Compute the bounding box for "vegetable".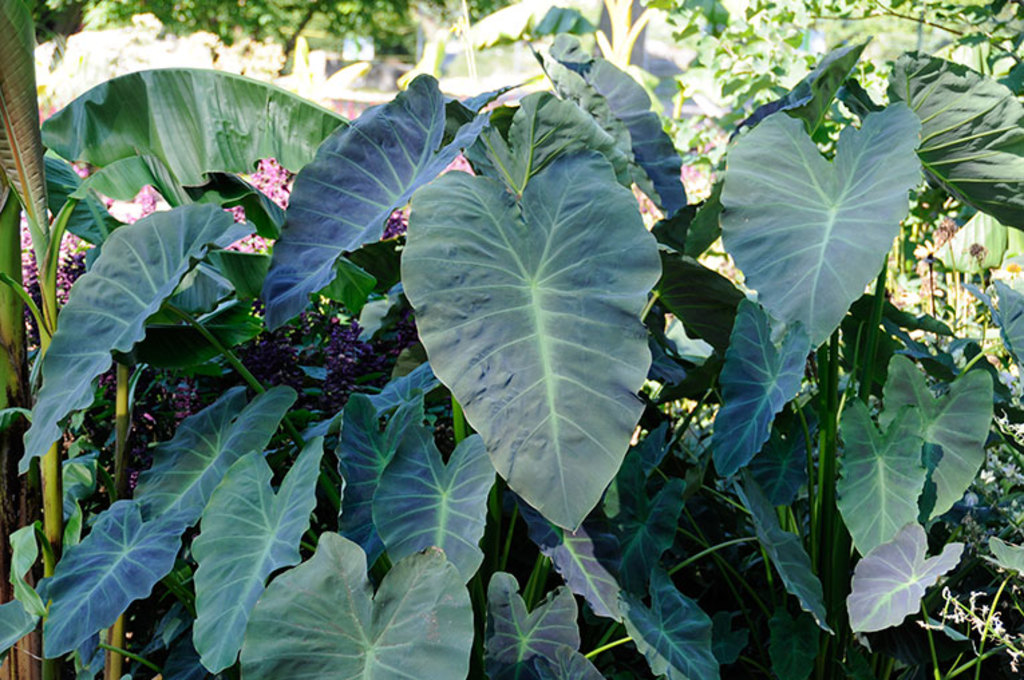
{"left": 394, "top": 75, "right": 699, "bottom": 537}.
